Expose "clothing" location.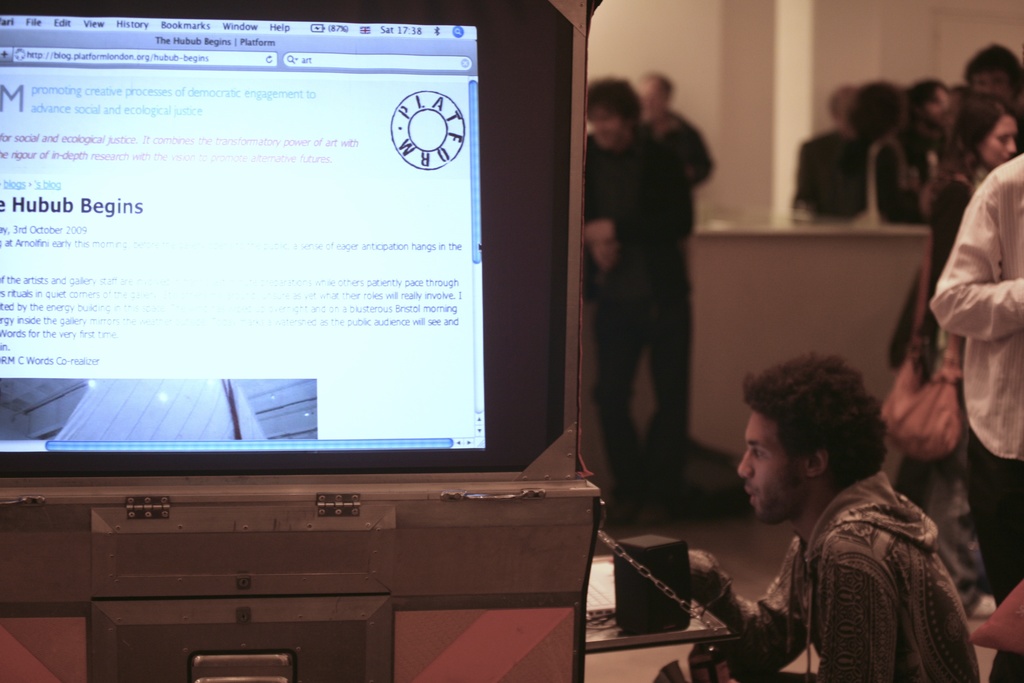
Exposed at <region>925, 150, 1023, 680</region>.
